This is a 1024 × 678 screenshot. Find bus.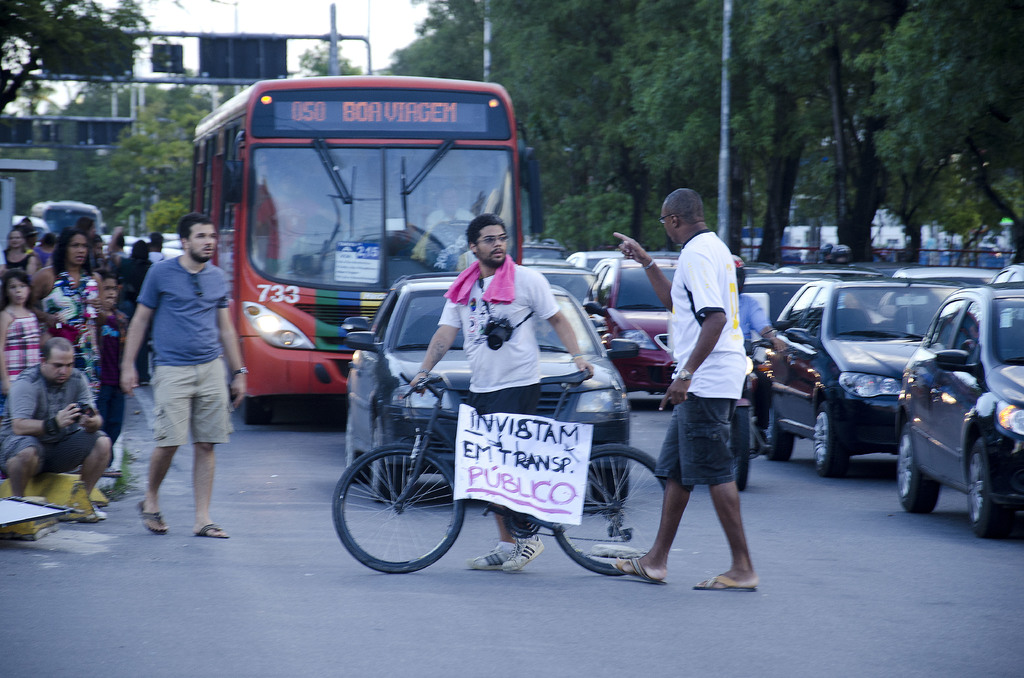
Bounding box: (left=31, top=200, right=101, bottom=243).
